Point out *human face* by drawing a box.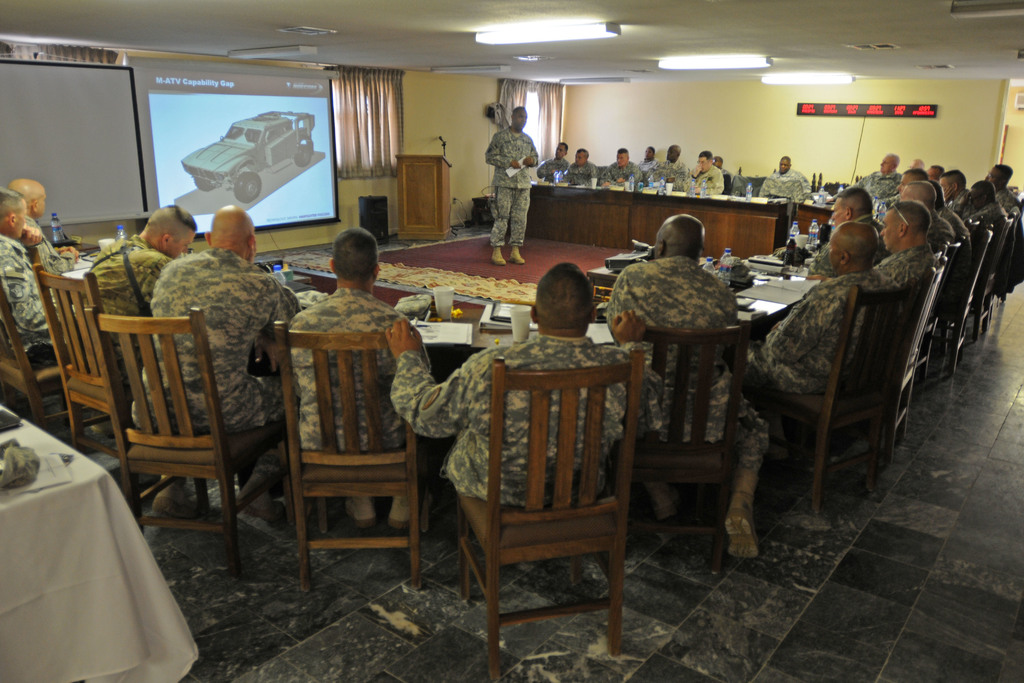
511,111,525,128.
